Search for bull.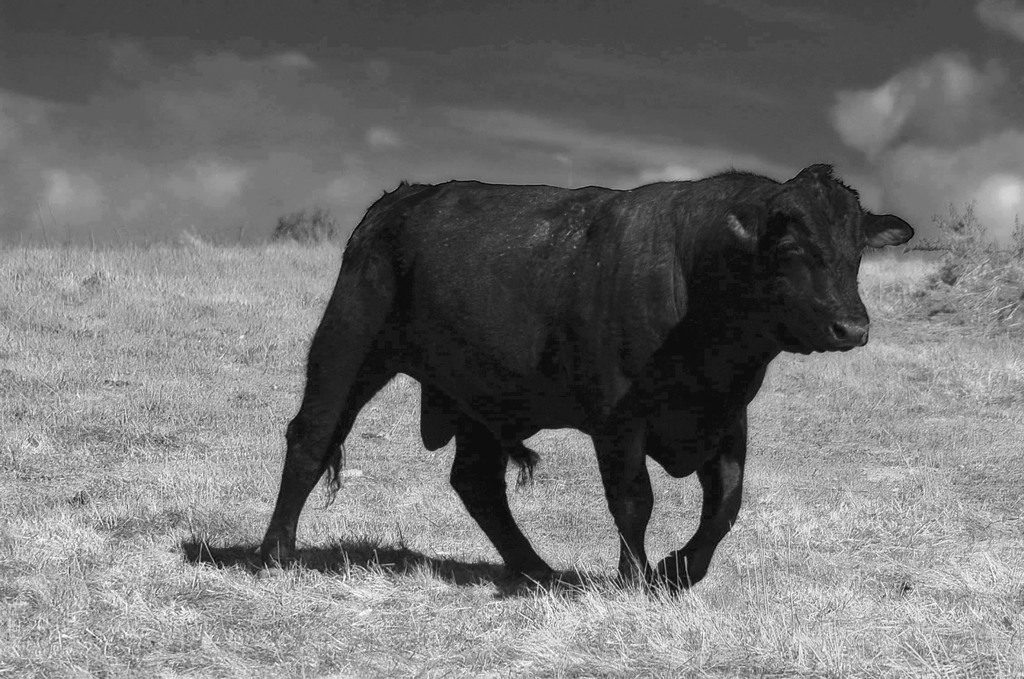
Found at [x1=258, y1=163, x2=909, y2=593].
